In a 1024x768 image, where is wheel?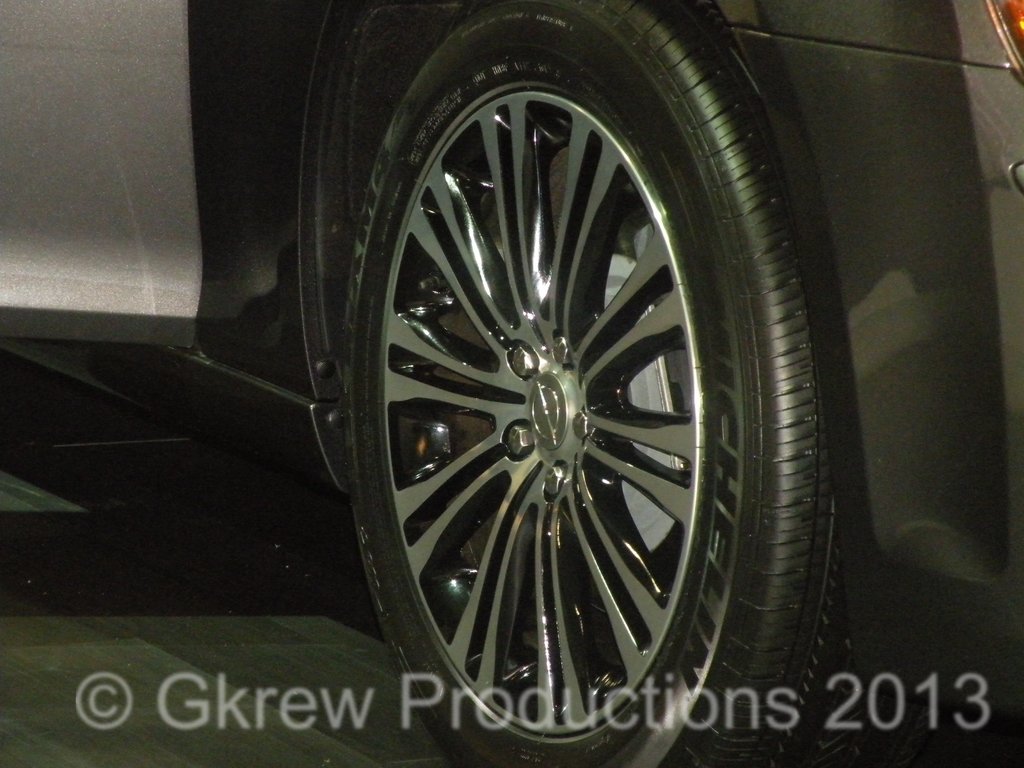
box(334, 0, 860, 767).
